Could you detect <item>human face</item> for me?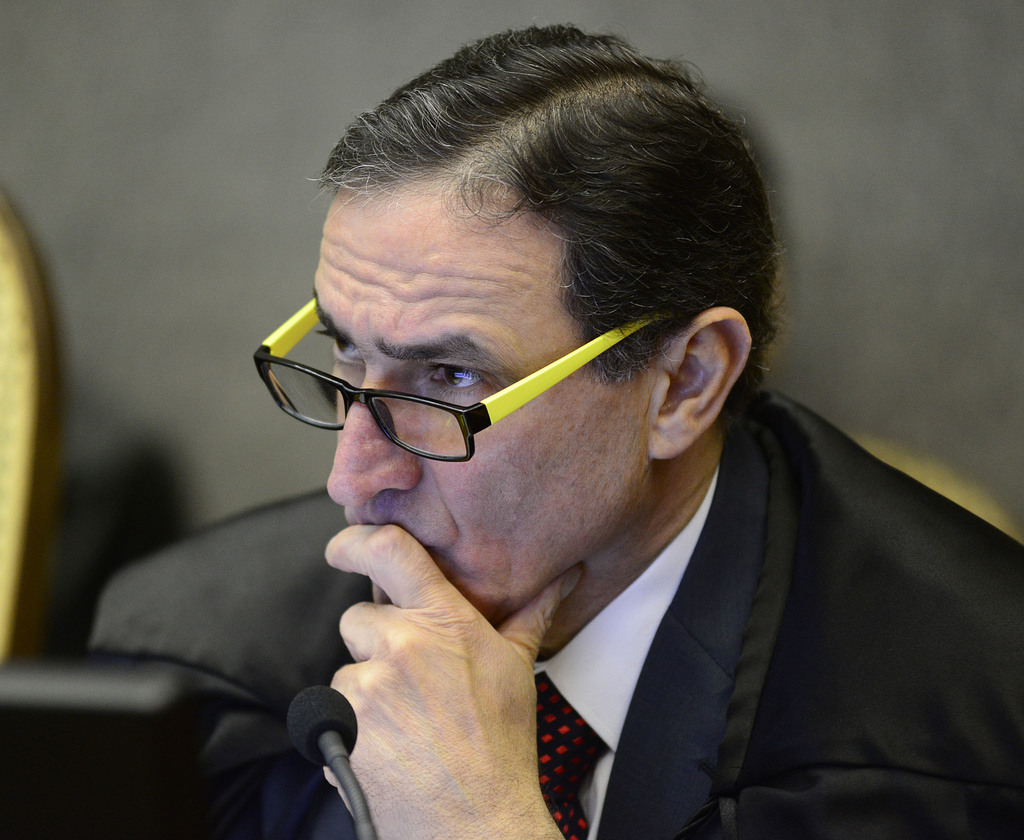
Detection result: box(316, 182, 648, 621).
